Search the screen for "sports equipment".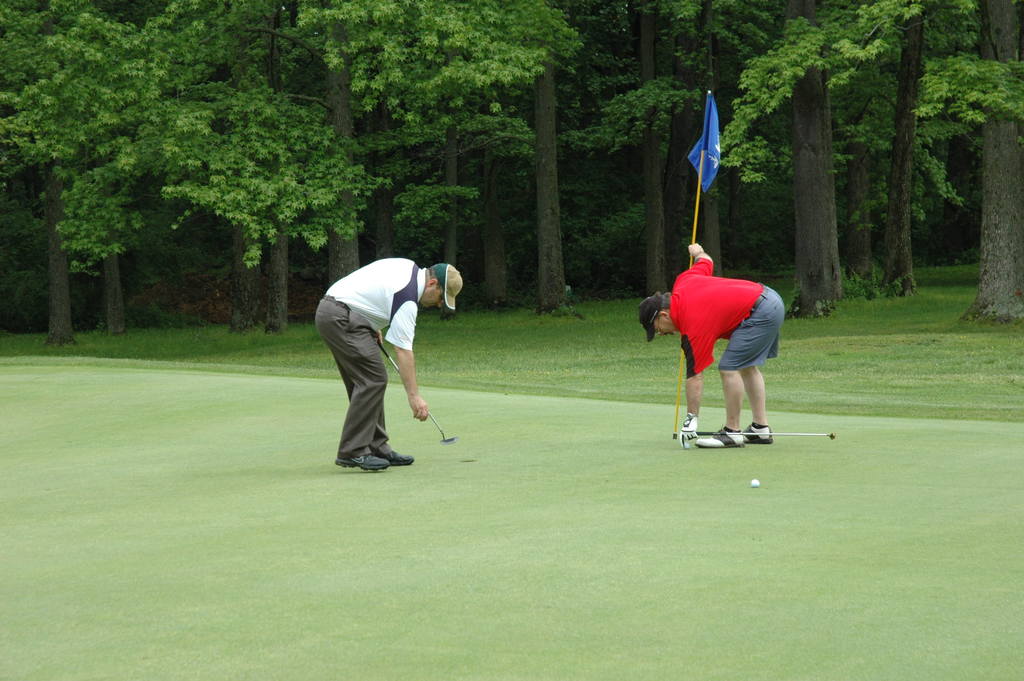
Found at bbox=[676, 428, 842, 449].
